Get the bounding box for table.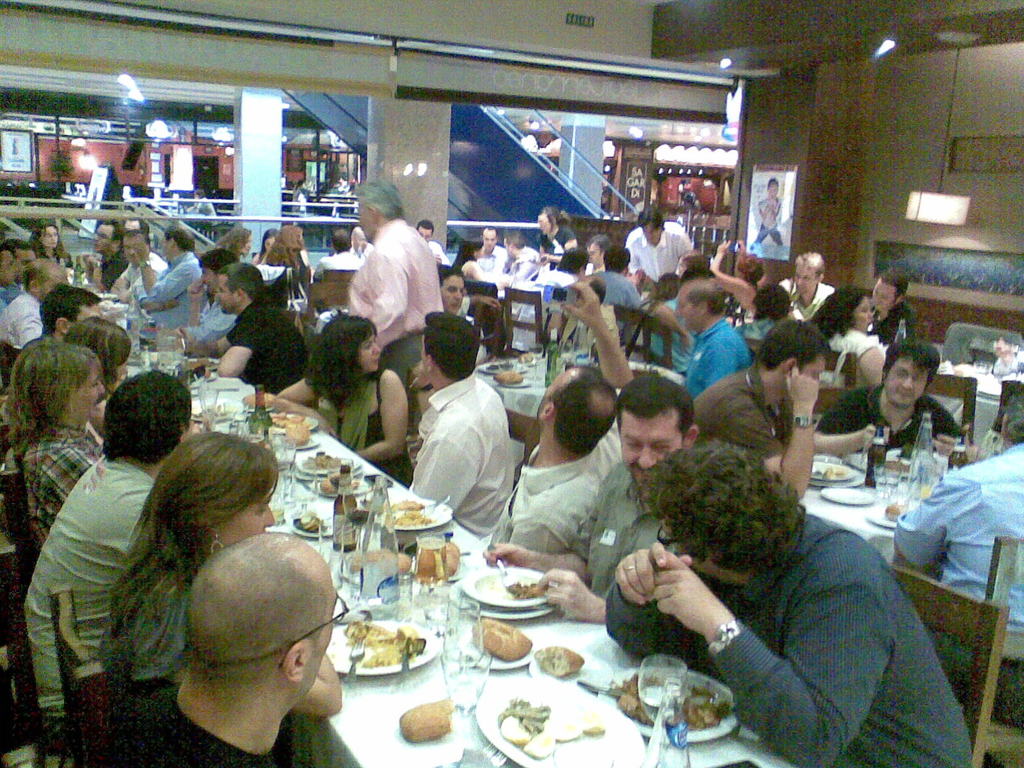
804,449,973,564.
